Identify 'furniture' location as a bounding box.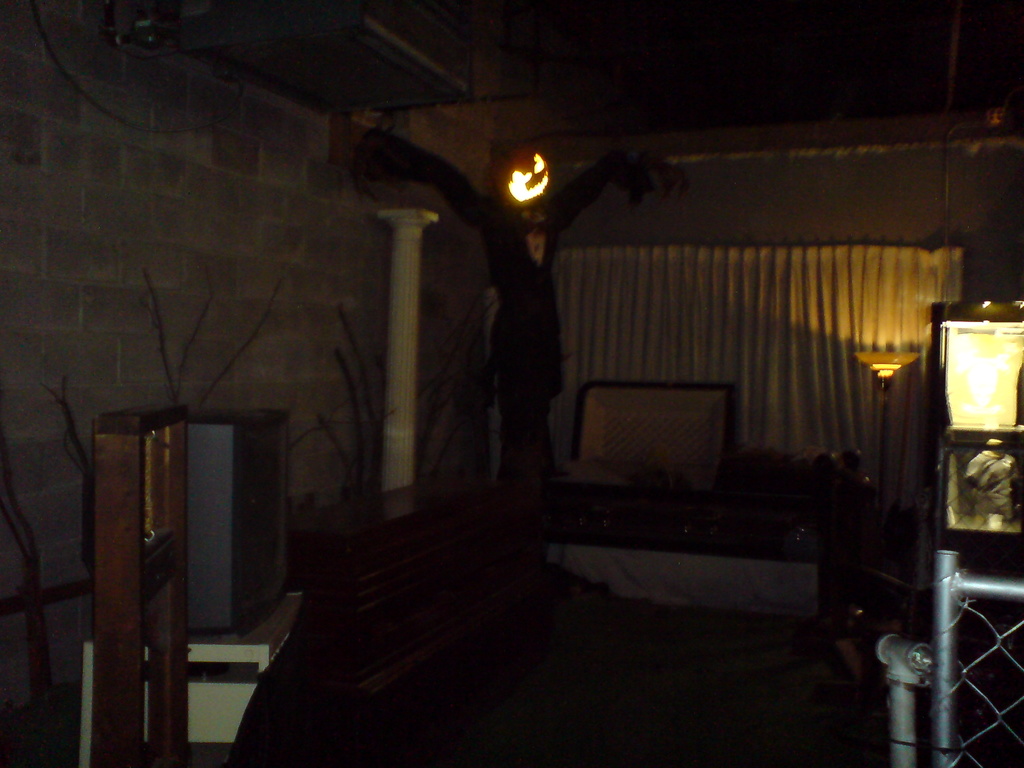
[291, 468, 548, 766].
